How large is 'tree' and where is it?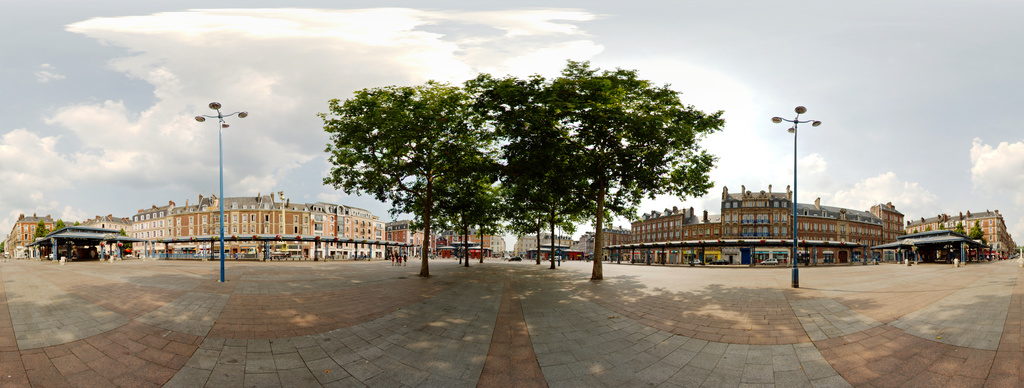
Bounding box: 511, 201, 548, 264.
